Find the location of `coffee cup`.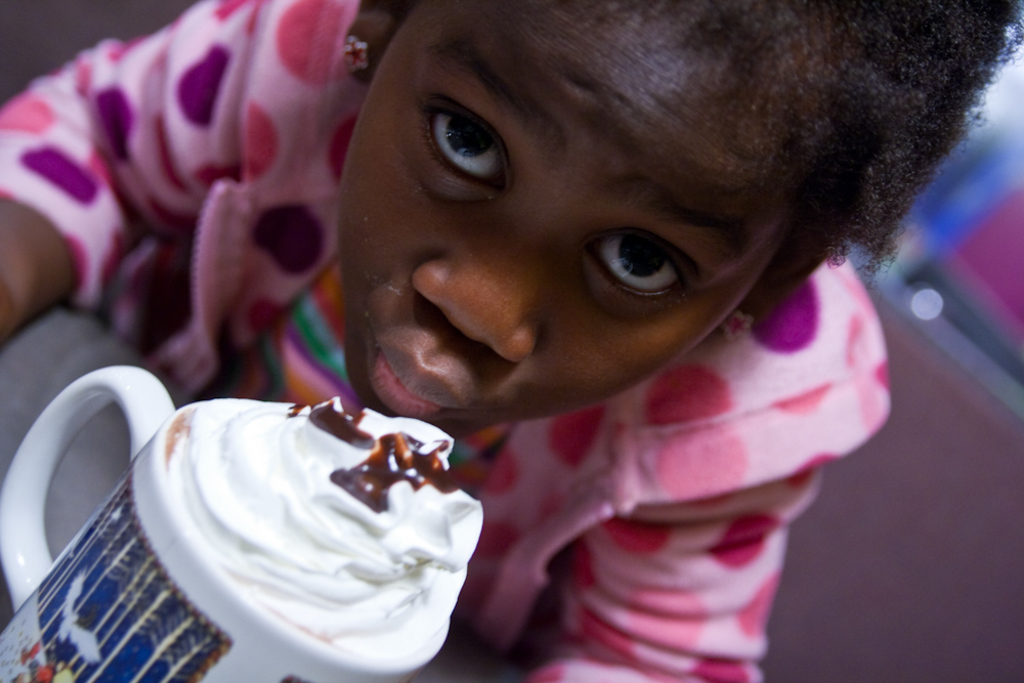
Location: left=0, top=367, right=454, bottom=682.
